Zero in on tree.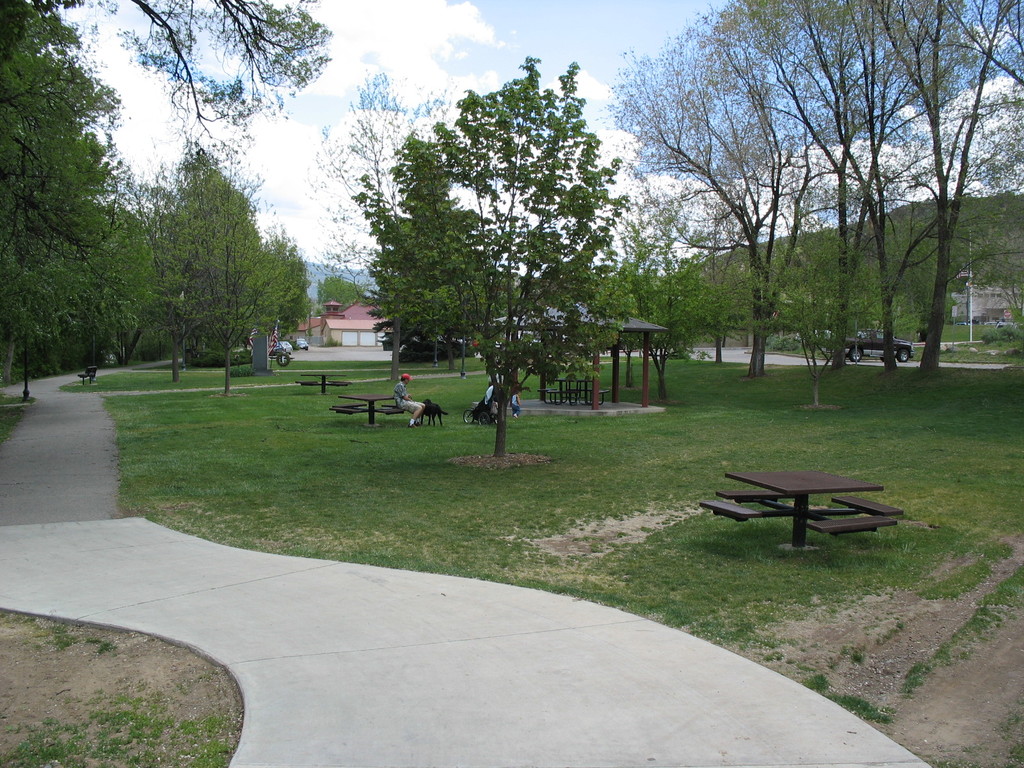
Zeroed in: 261 225 307 355.
